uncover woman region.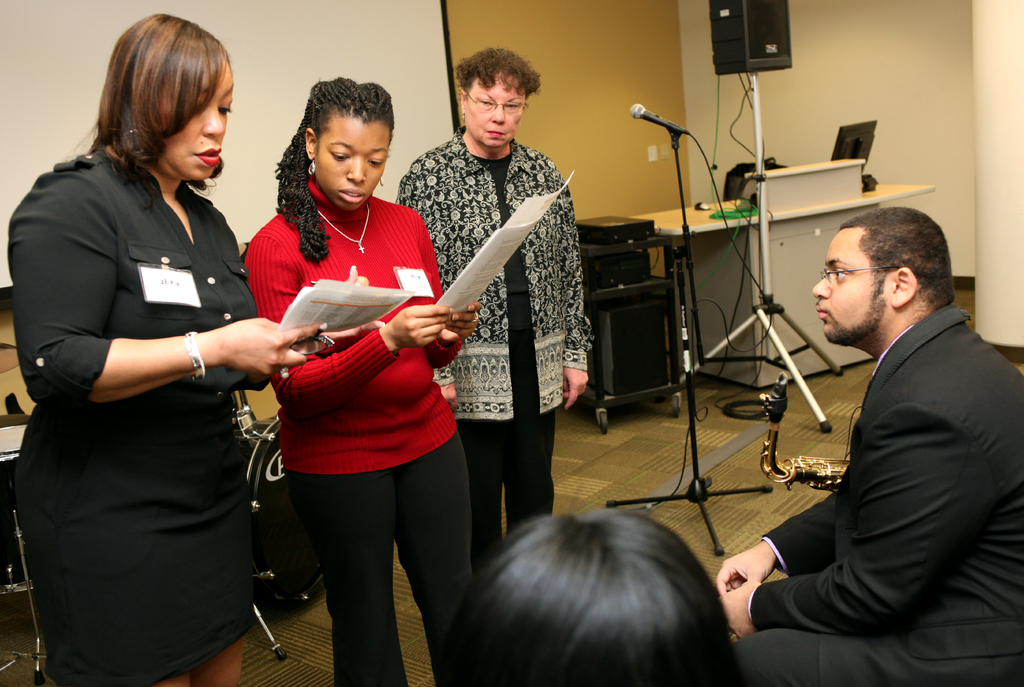
Uncovered: 264/92/468/665.
